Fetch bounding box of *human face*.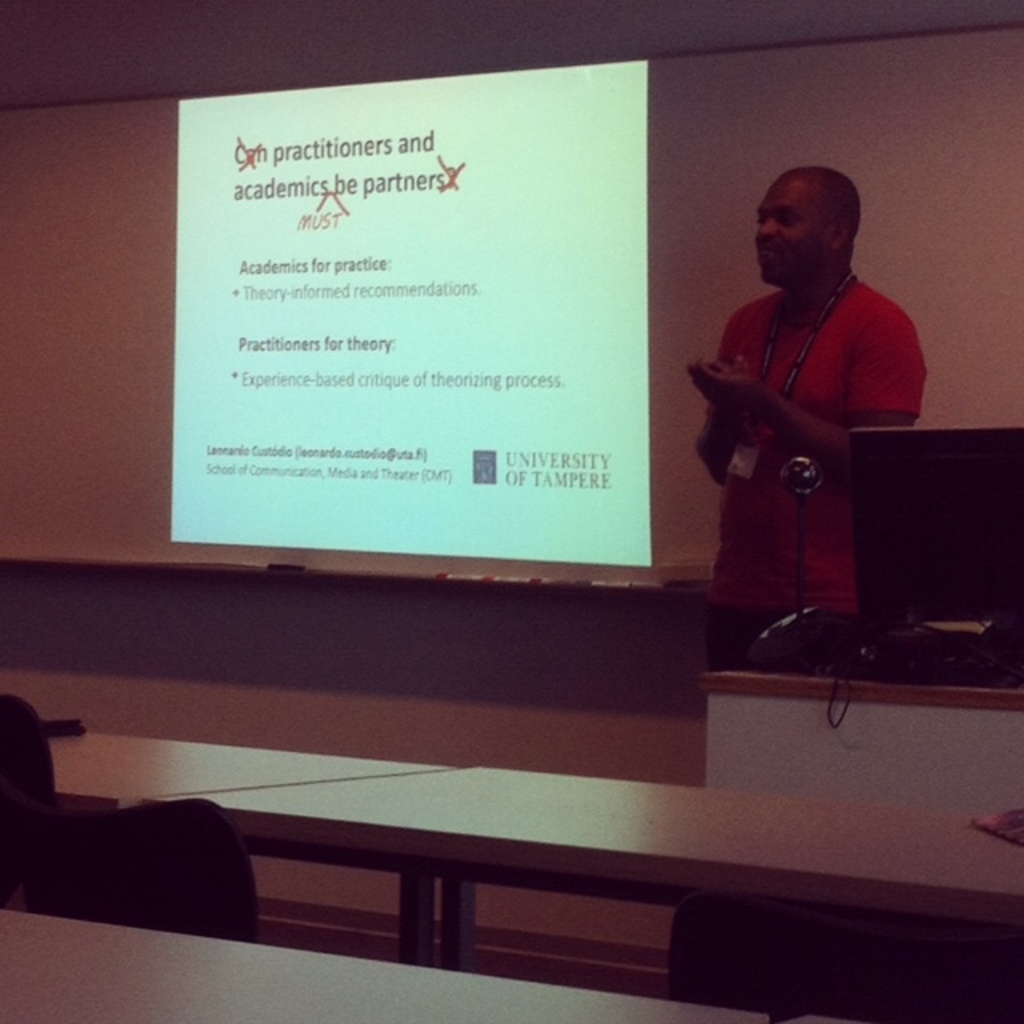
Bbox: <region>742, 163, 848, 309</region>.
